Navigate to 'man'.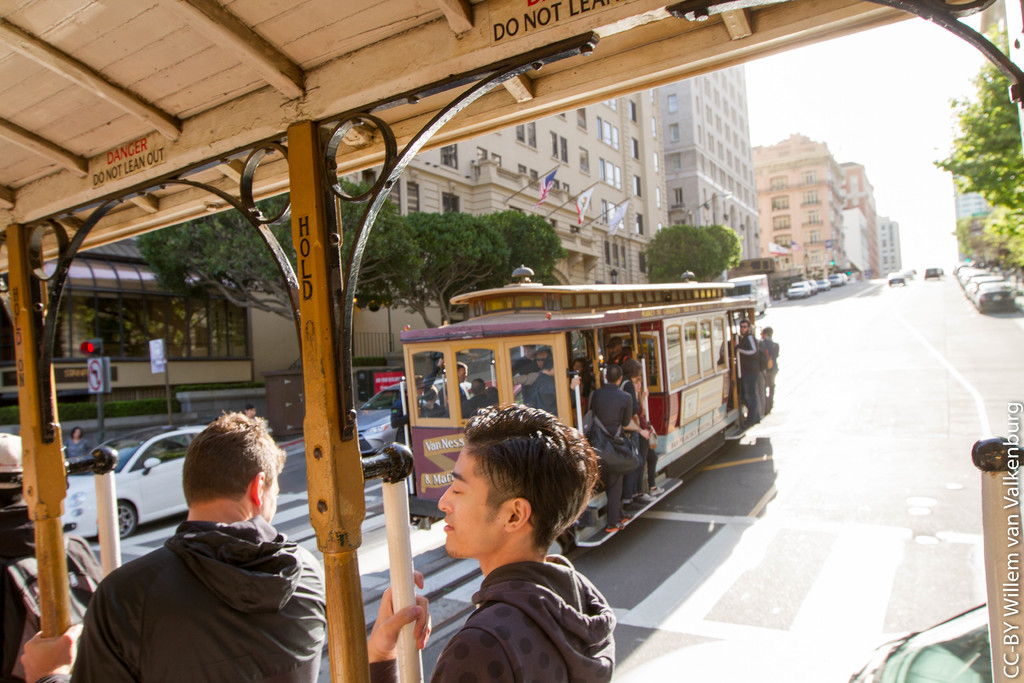
Navigation target: rect(368, 402, 617, 682).
